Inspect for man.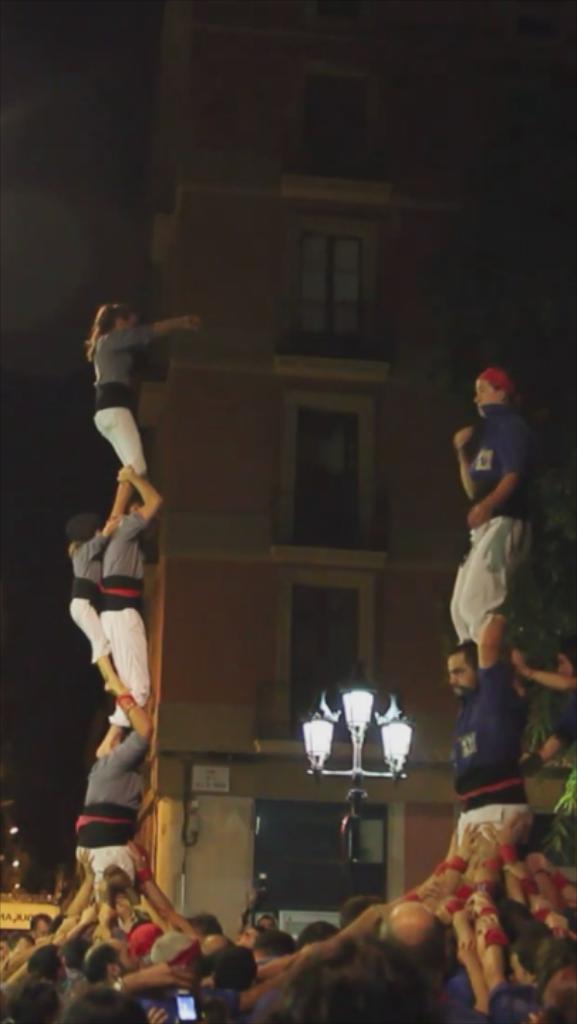
Inspection: region(432, 640, 540, 825).
